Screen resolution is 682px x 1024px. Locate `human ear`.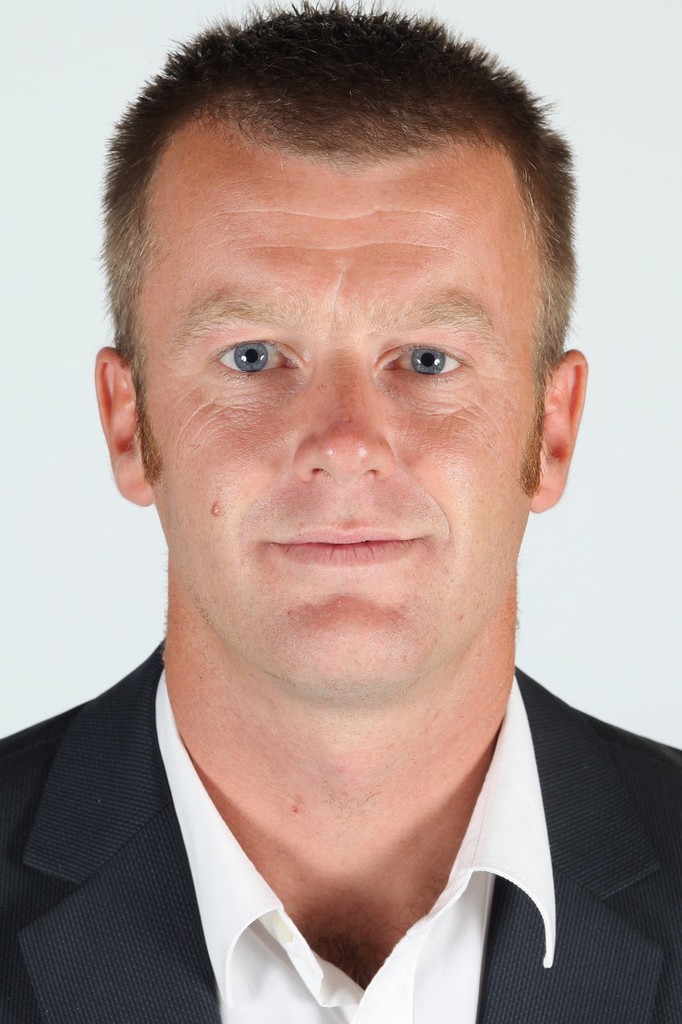
<region>534, 346, 587, 511</region>.
